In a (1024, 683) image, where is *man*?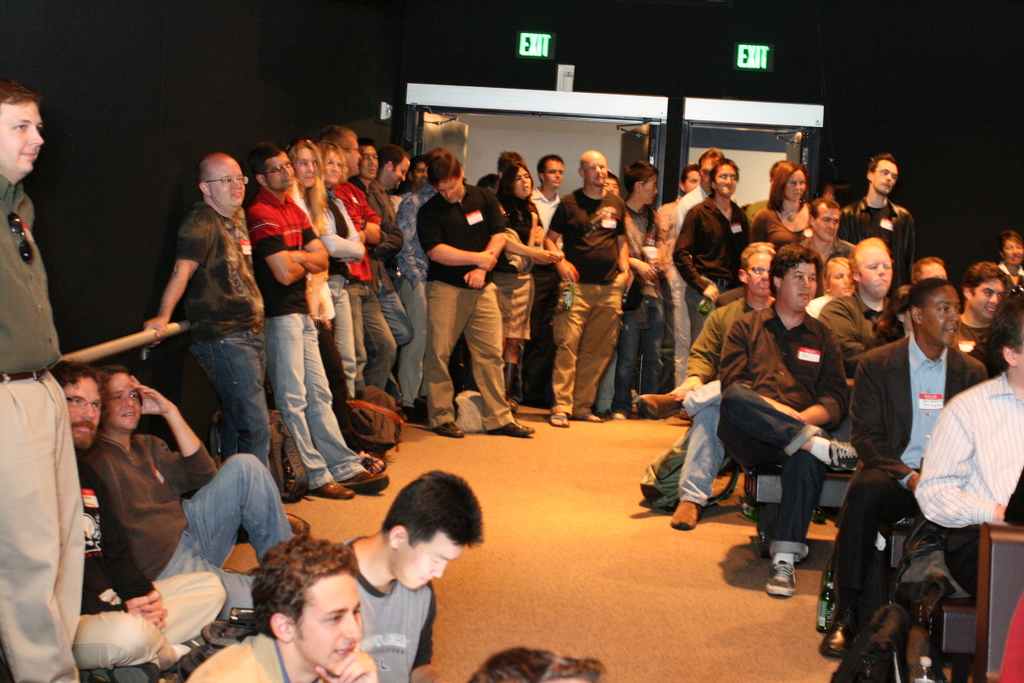
x1=541, y1=145, x2=636, y2=436.
